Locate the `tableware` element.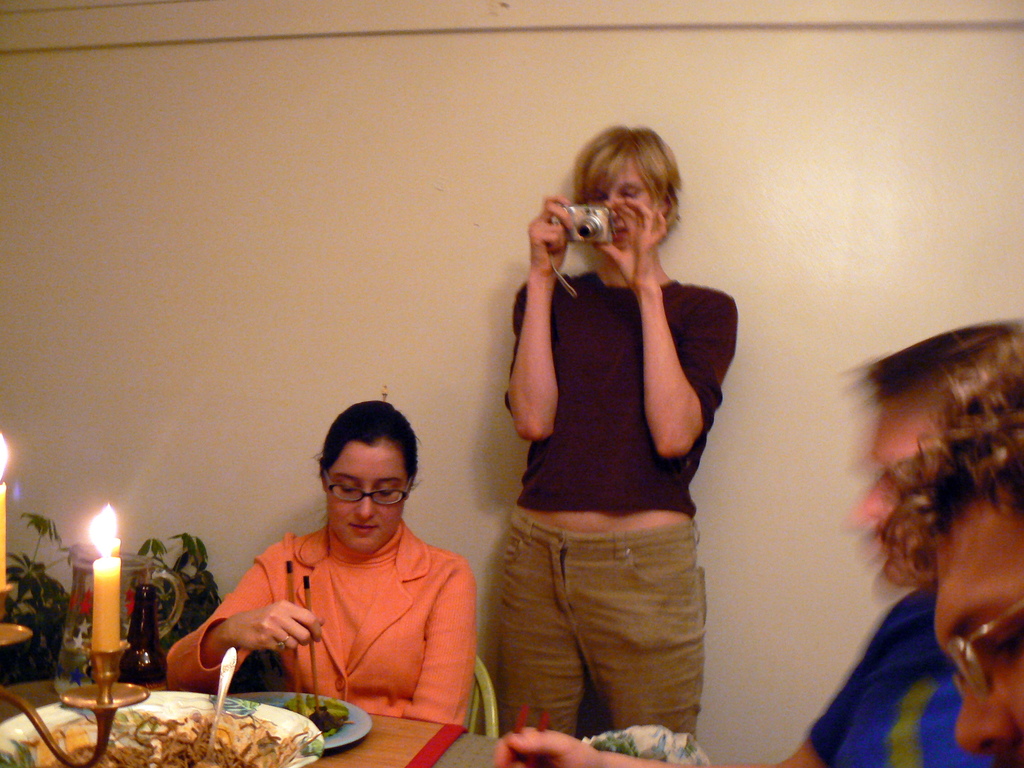
Element bbox: rect(0, 685, 326, 767).
